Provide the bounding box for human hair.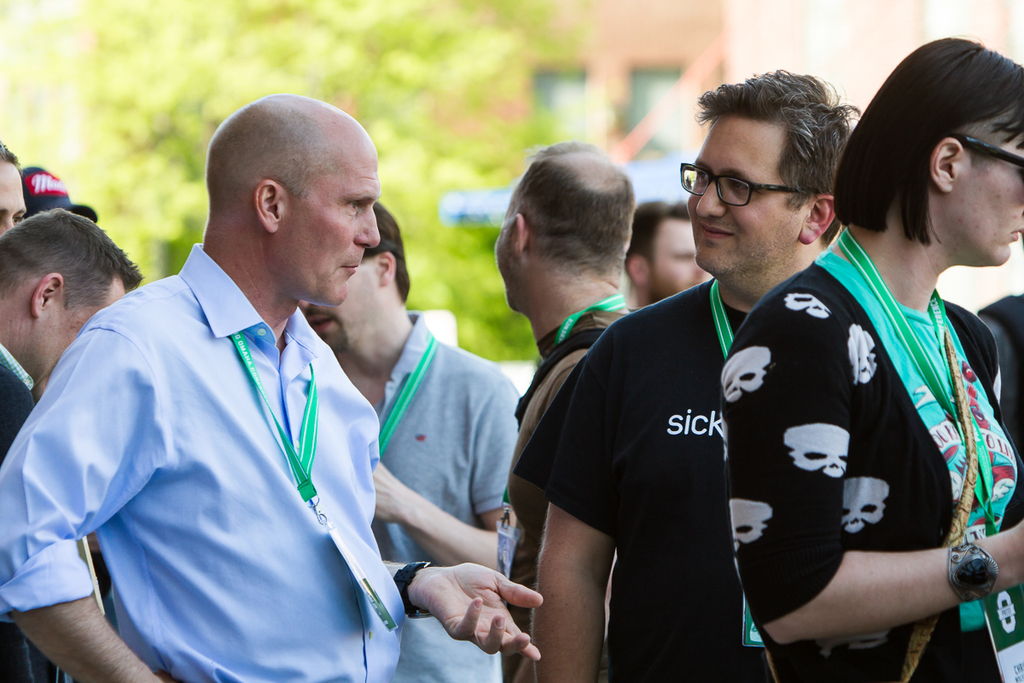
x1=689 y1=76 x2=864 y2=247.
